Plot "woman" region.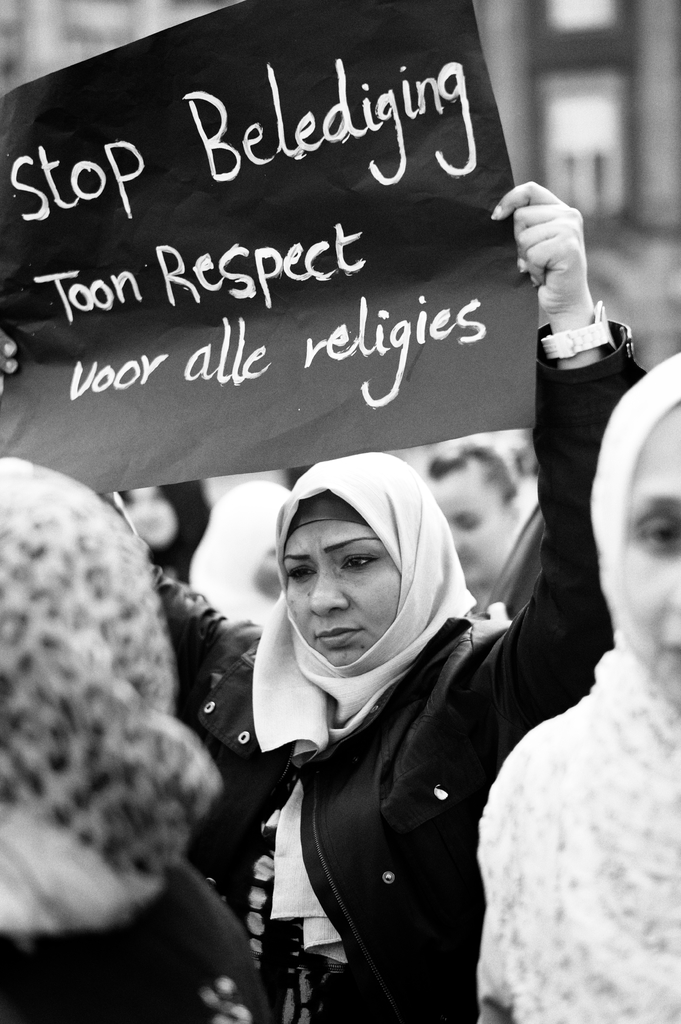
Plotted at l=108, t=169, r=672, b=1023.
